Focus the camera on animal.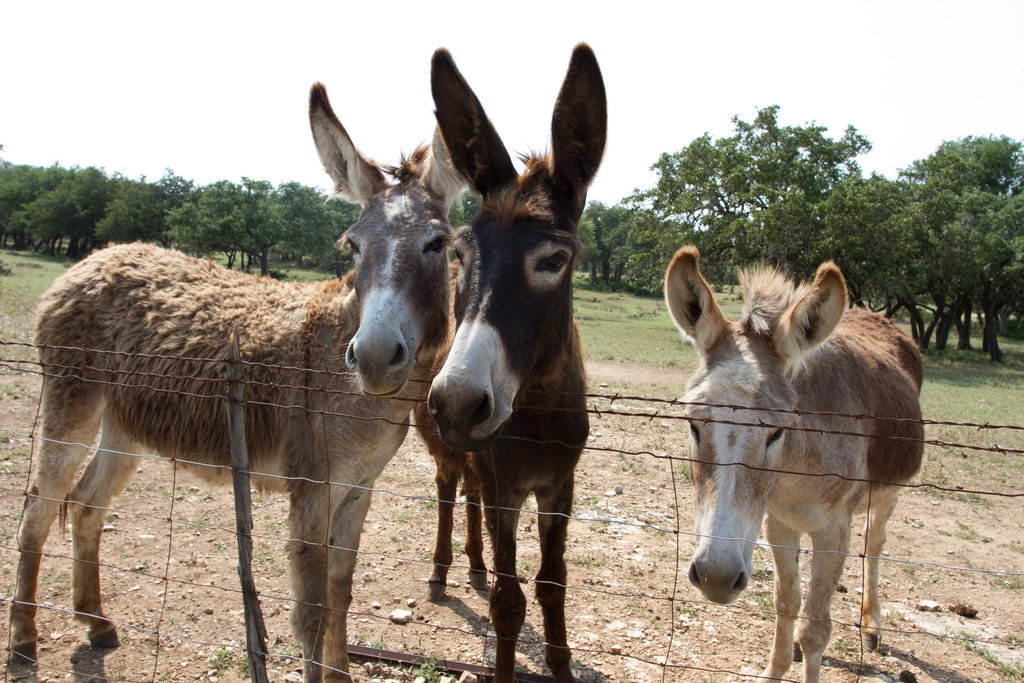
Focus region: BBox(664, 245, 931, 682).
